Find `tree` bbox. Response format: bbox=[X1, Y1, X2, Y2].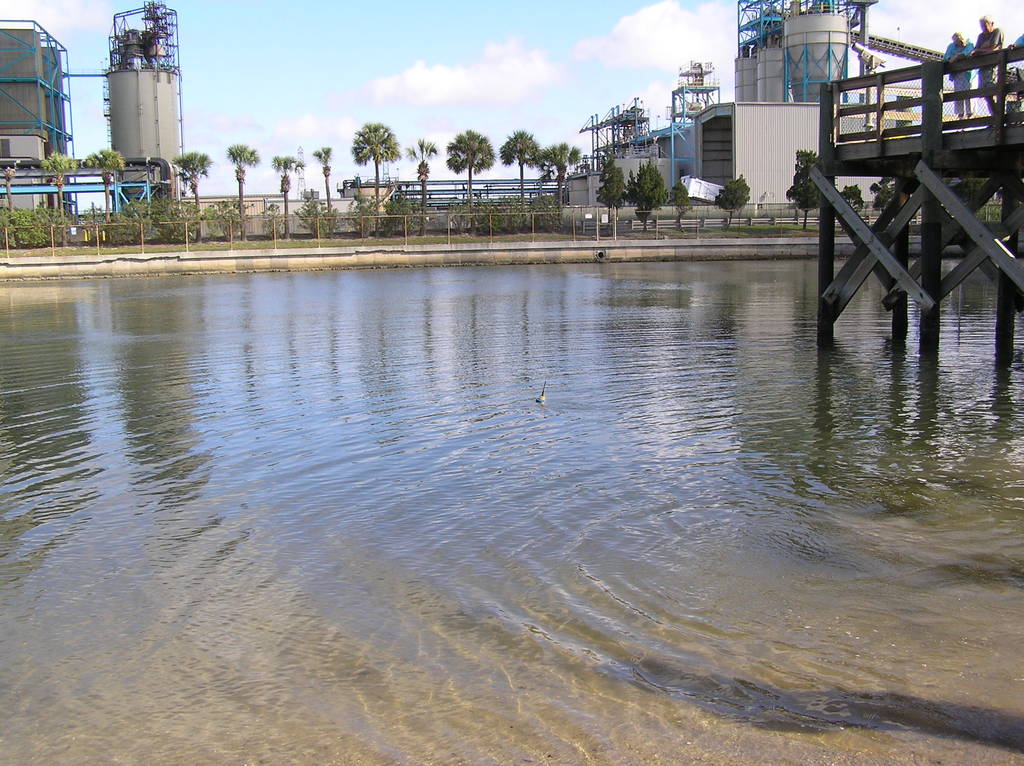
bbox=[666, 179, 698, 235].
